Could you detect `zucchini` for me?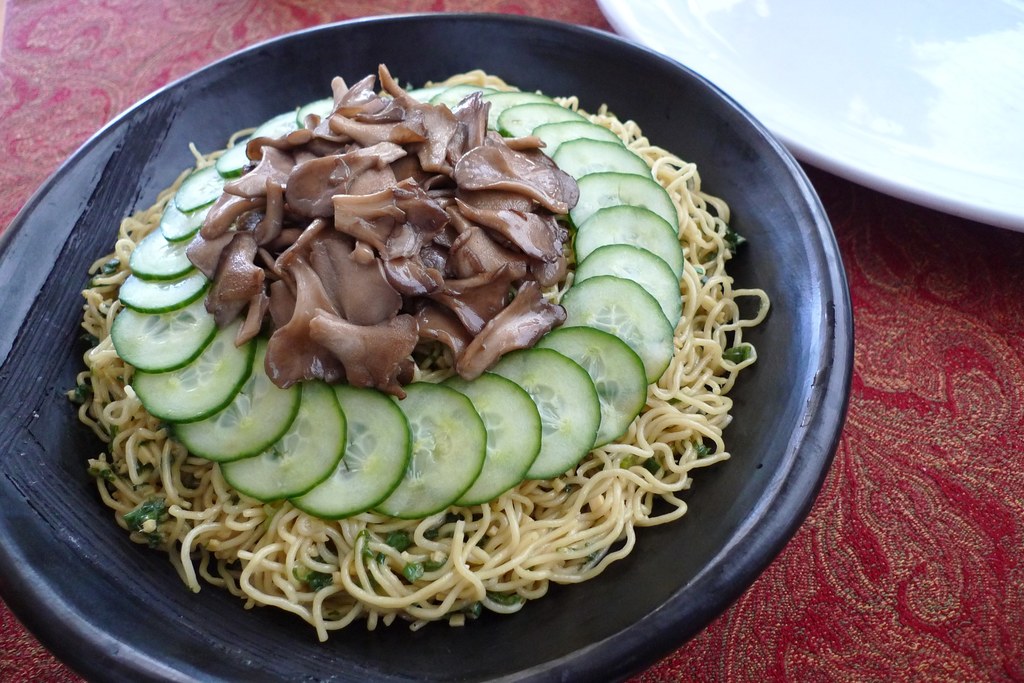
Detection result: left=573, top=243, right=686, bottom=341.
